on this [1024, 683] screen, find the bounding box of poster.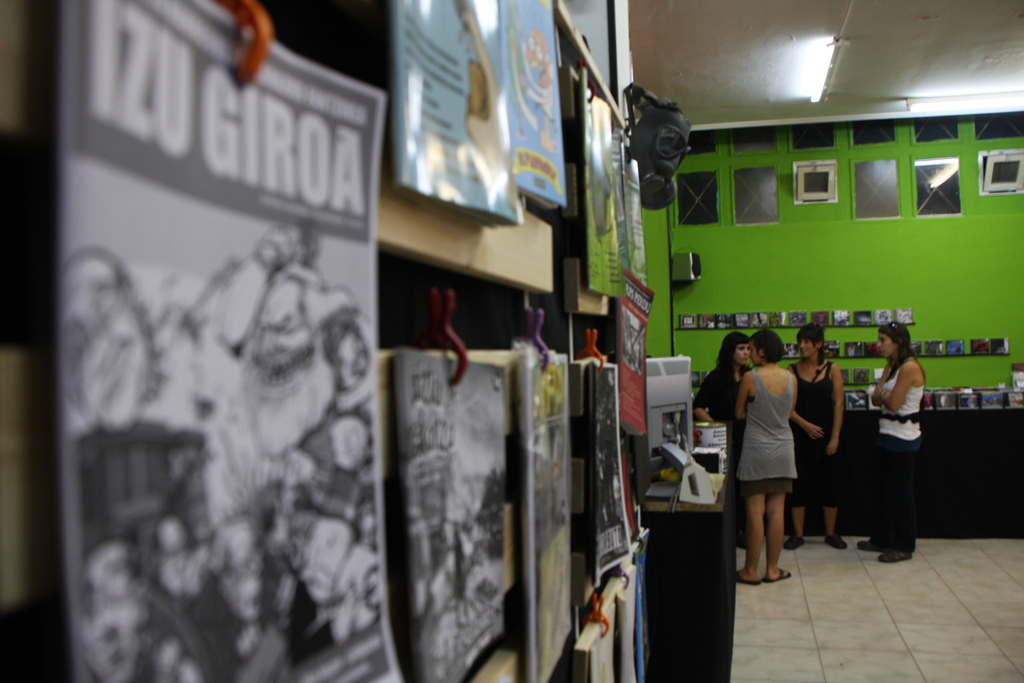
Bounding box: region(390, 0, 523, 222).
